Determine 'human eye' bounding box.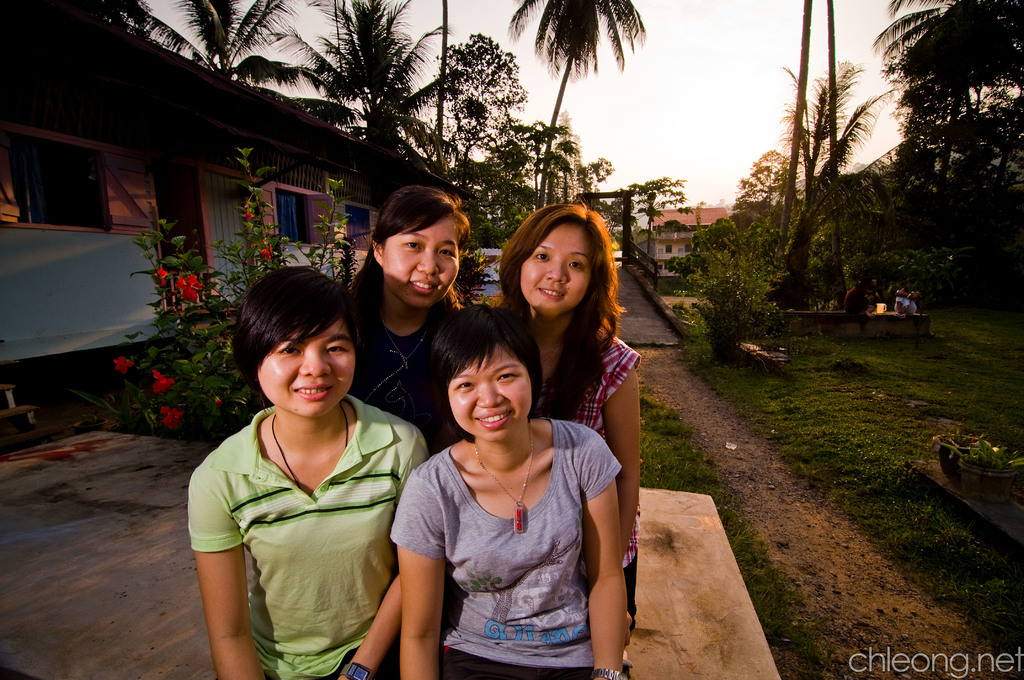
Determined: x1=399, y1=239, x2=422, y2=255.
